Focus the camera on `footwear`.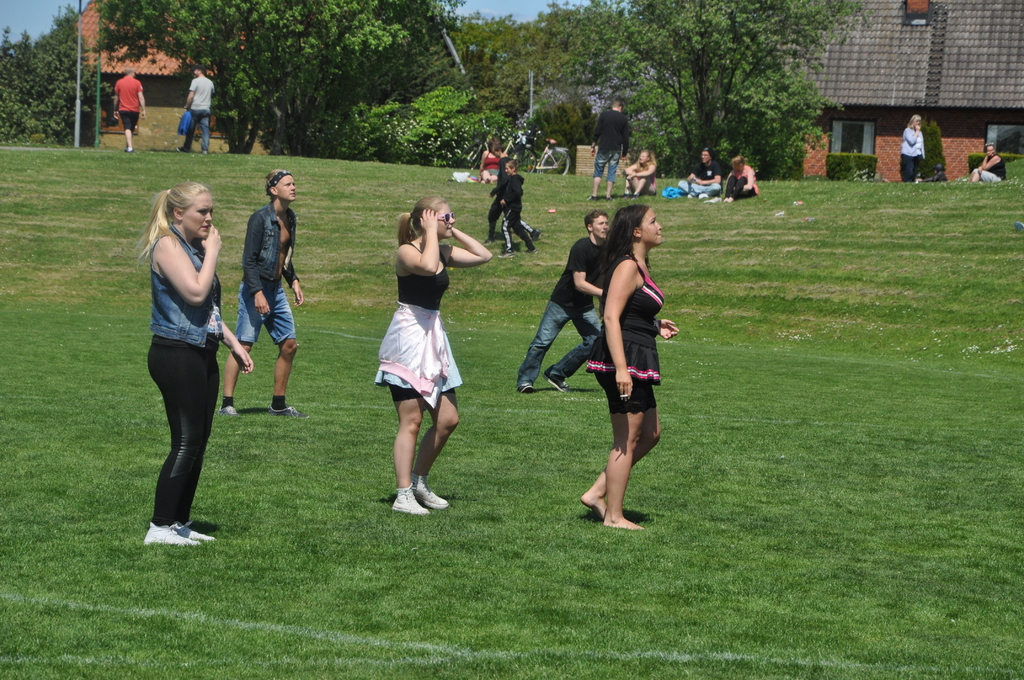
Focus region: (391, 485, 455, 514).
